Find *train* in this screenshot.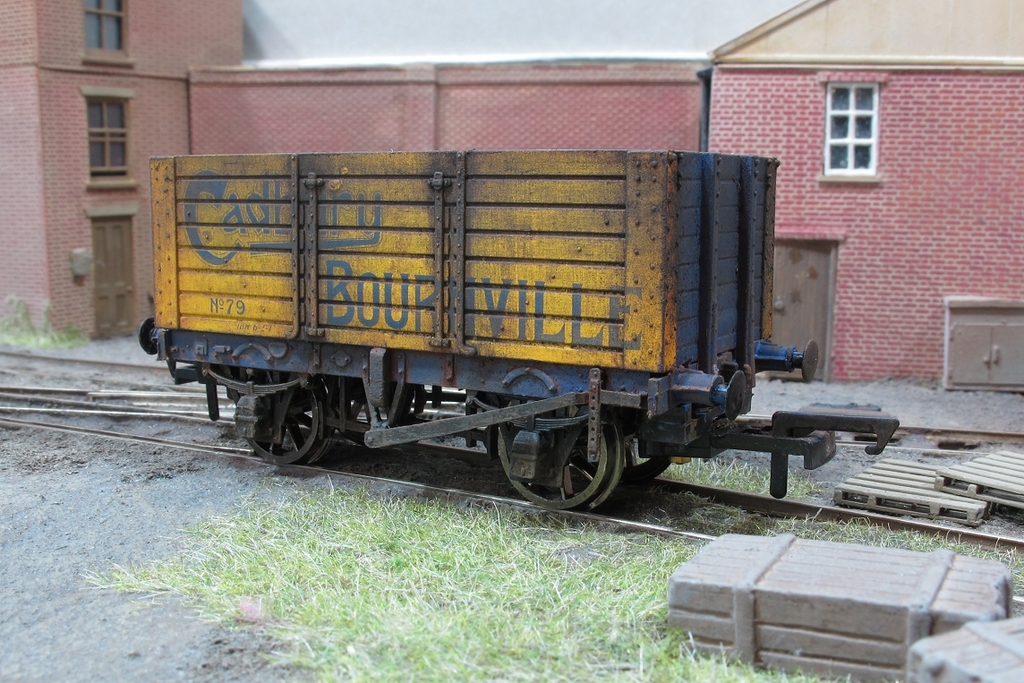
The bounding box for *train* is left=138, top=156, right=900, bottom=513.
